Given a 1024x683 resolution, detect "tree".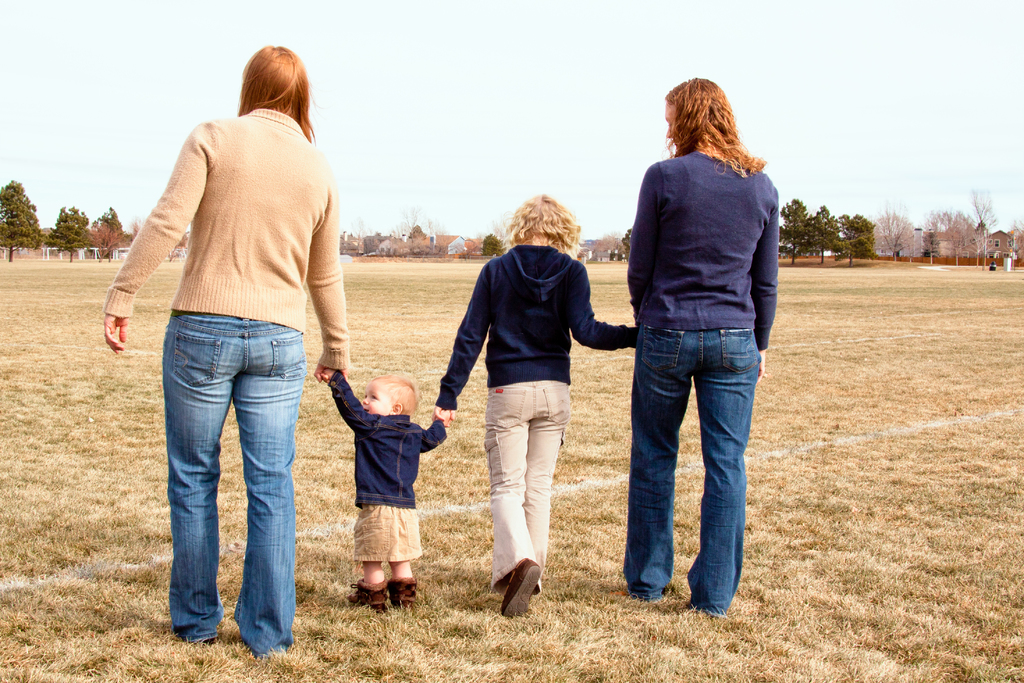
bbox=[89, 223, 125, 262].
